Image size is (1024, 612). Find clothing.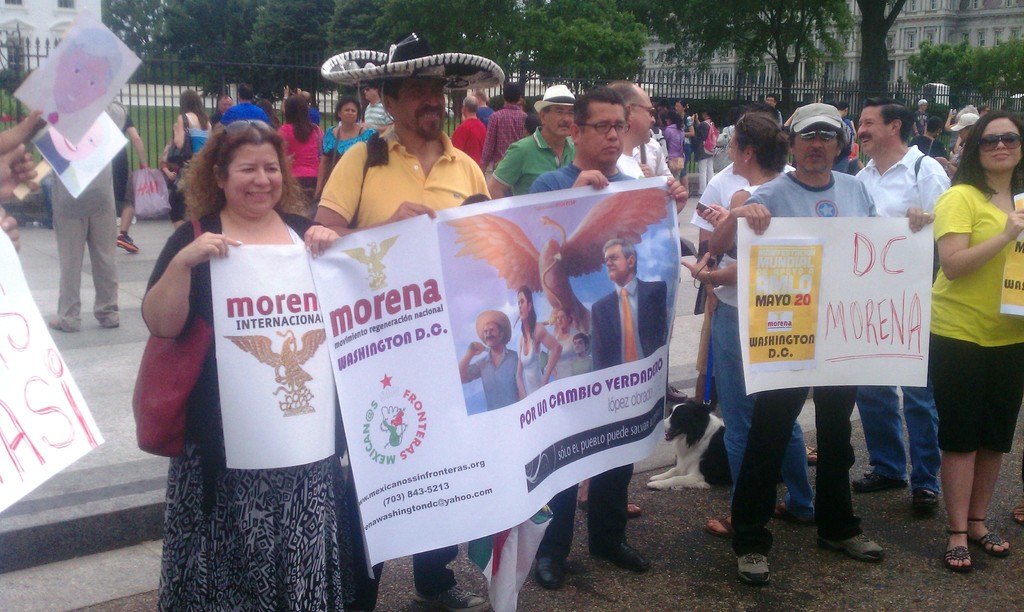
x1=589, y1=278, x2=666, y2=387.
